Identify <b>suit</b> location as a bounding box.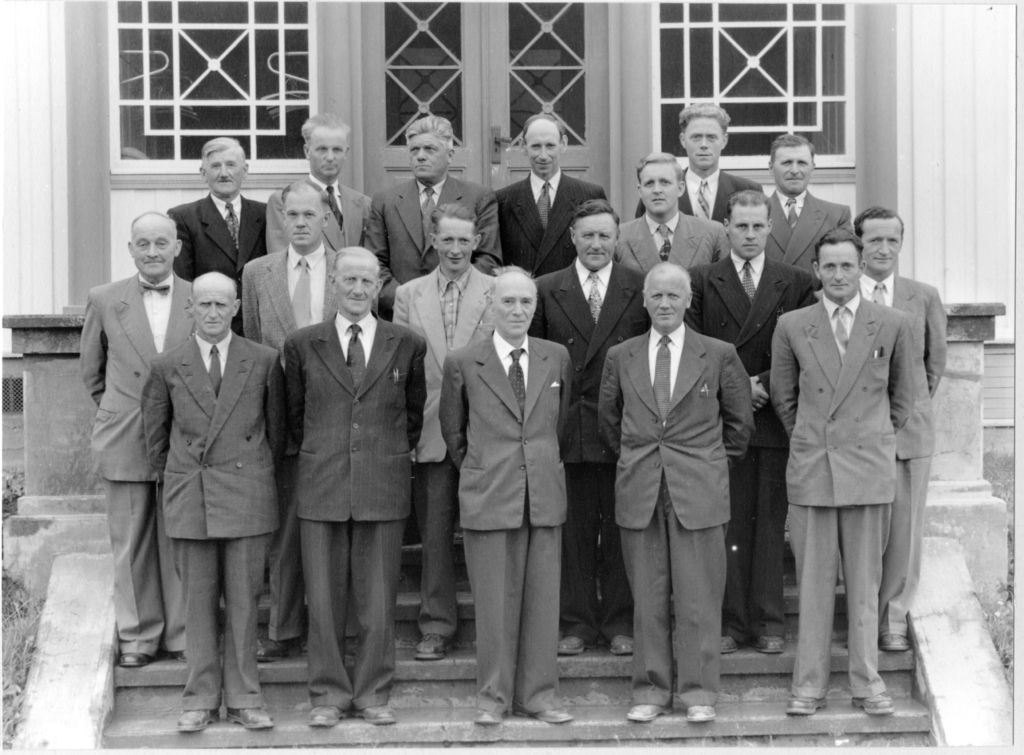
{"x1": 364, "y1": 176, "x2": 504, "y2": 295}.
